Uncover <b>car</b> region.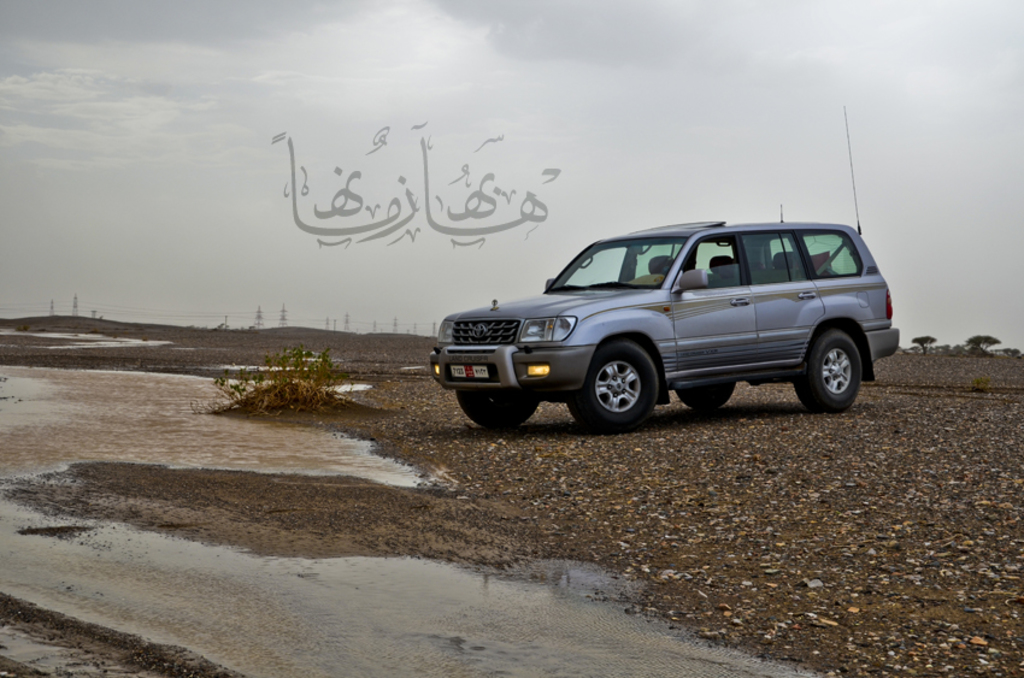
Uncovered: Rect(428, 111, 899, 429).
